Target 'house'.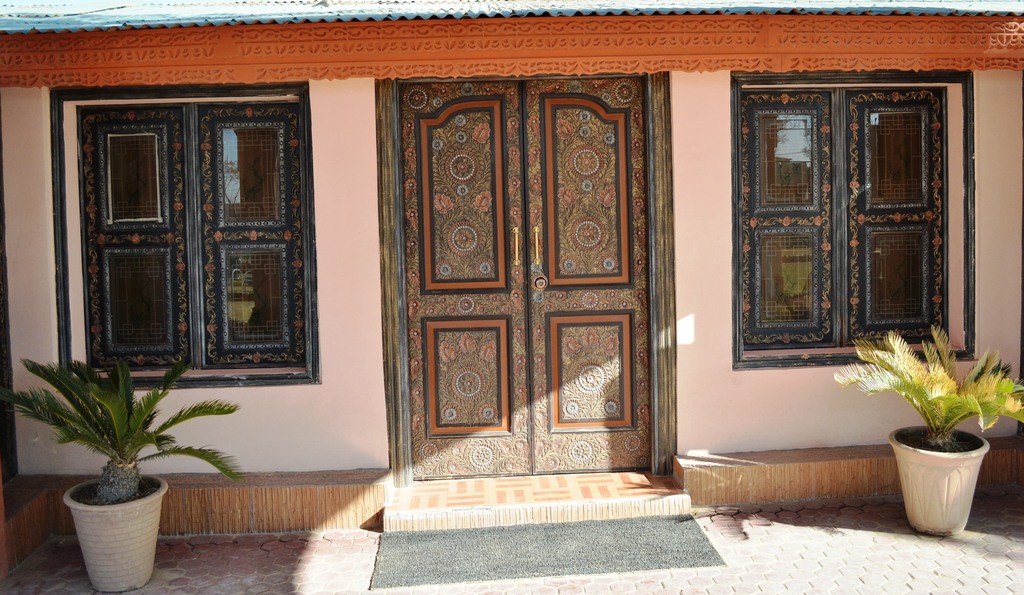
Target region: (x1=0, y1=0, x2=1023, y2=589).
